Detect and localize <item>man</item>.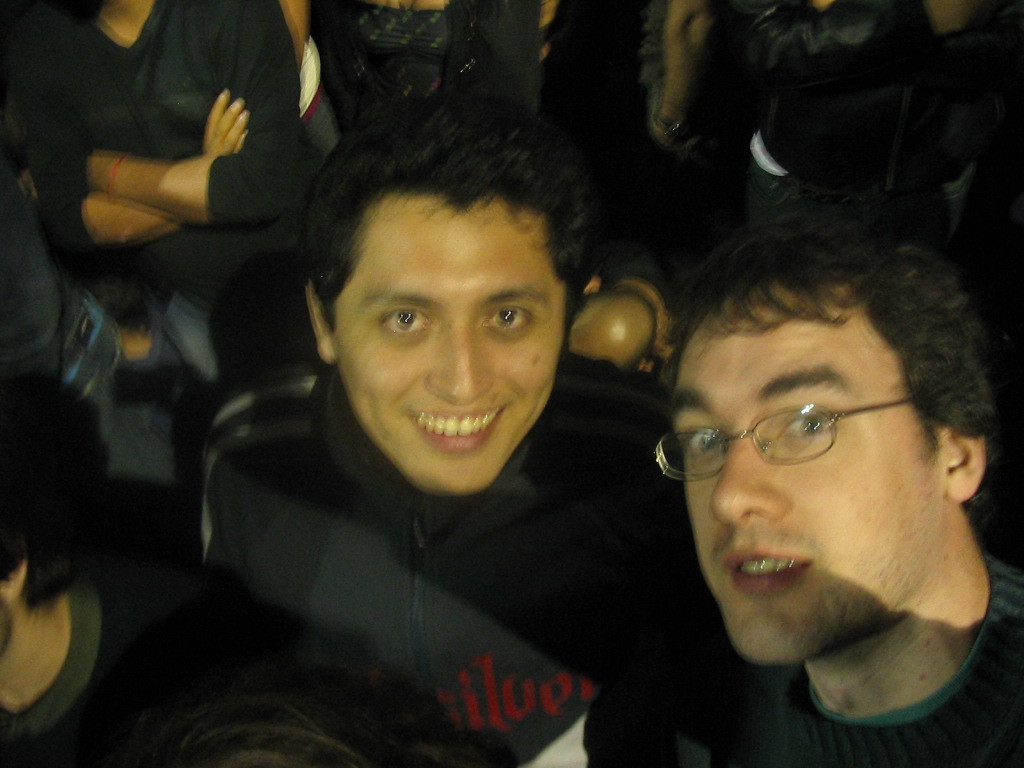
Localized at l=533, t=159, r=1023, b=767.
